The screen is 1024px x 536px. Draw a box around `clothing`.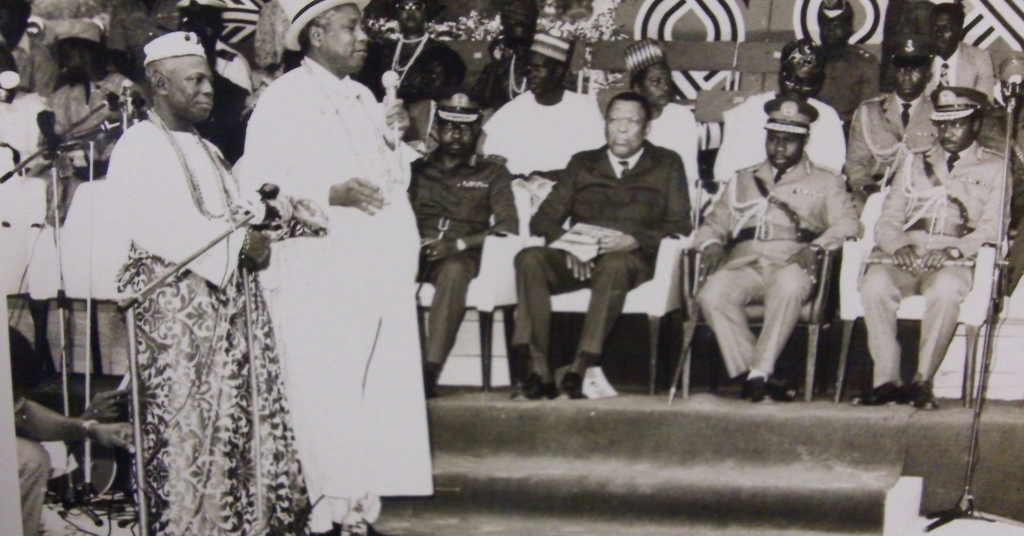
110 102 321 530.
